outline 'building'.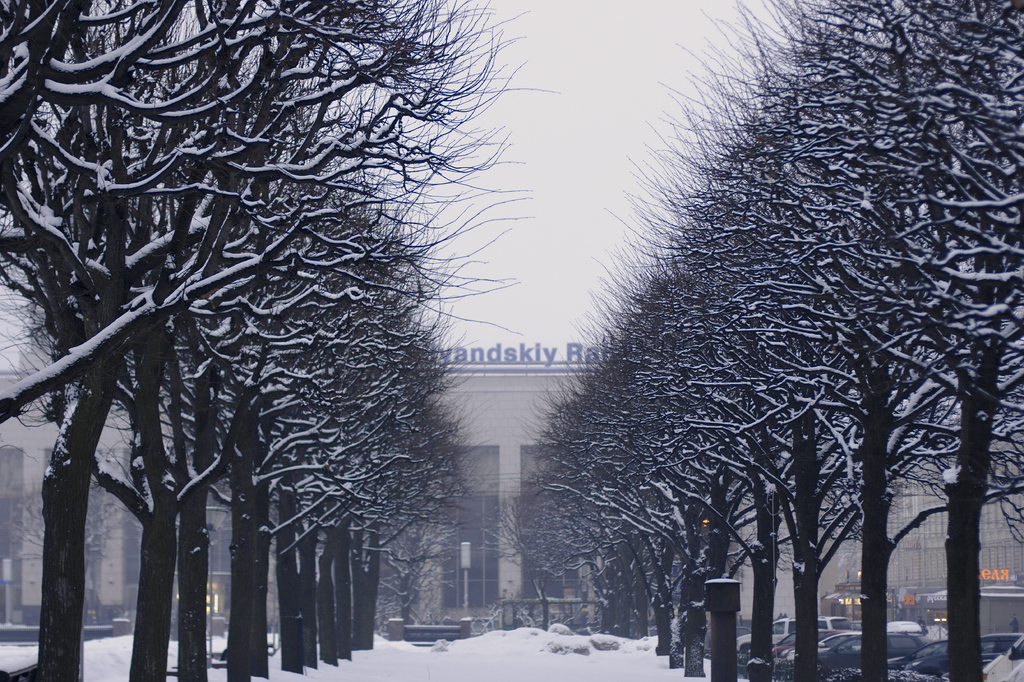
Outline: left=0, top=364, right=1023, bottom=640.
